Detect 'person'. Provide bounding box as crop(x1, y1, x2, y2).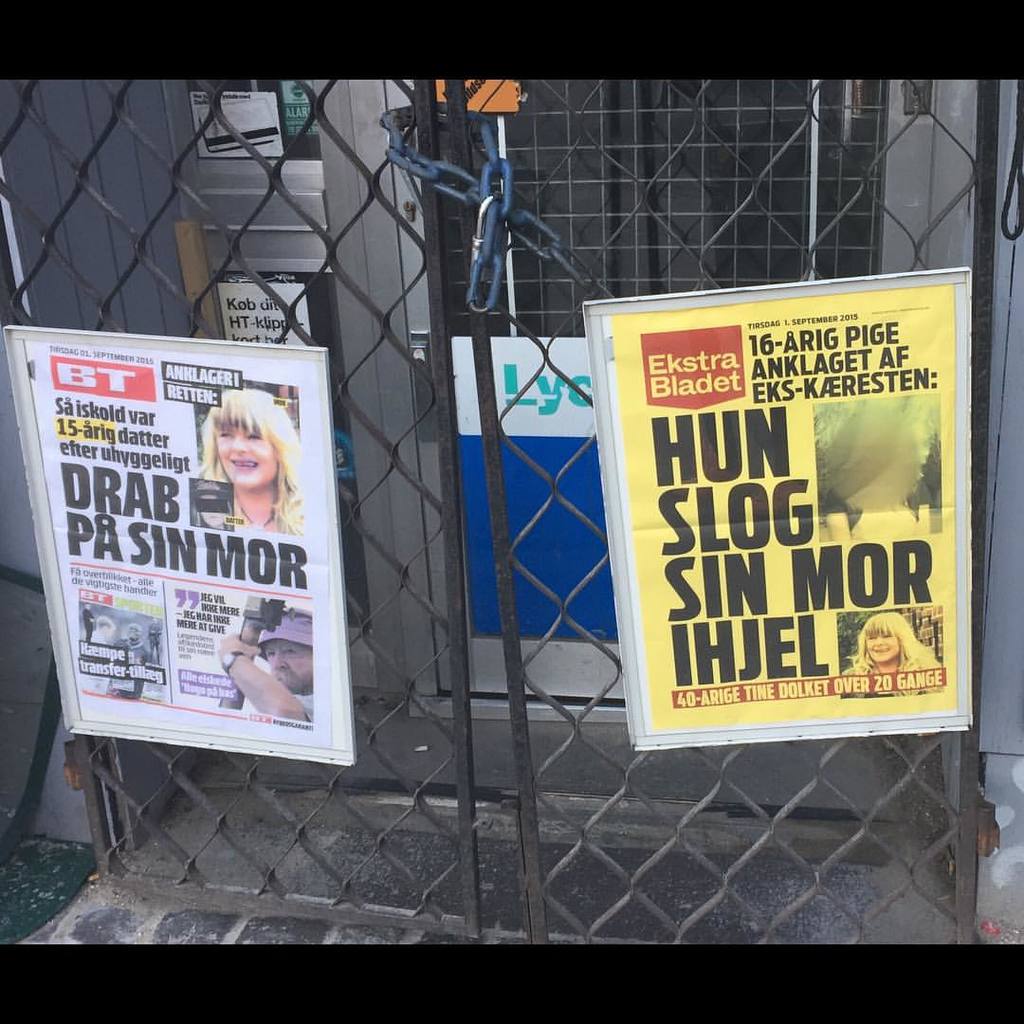
crop(164, 391, 282, 557).
